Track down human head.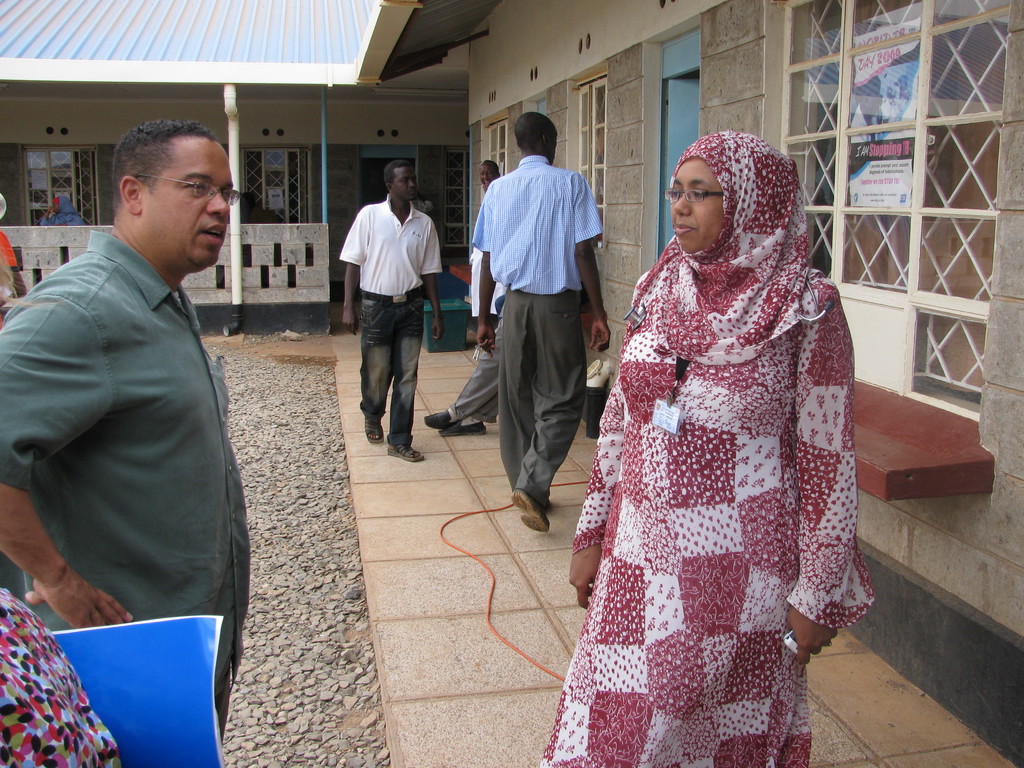
Tracked to bbox(380, 163, 422, 209).
